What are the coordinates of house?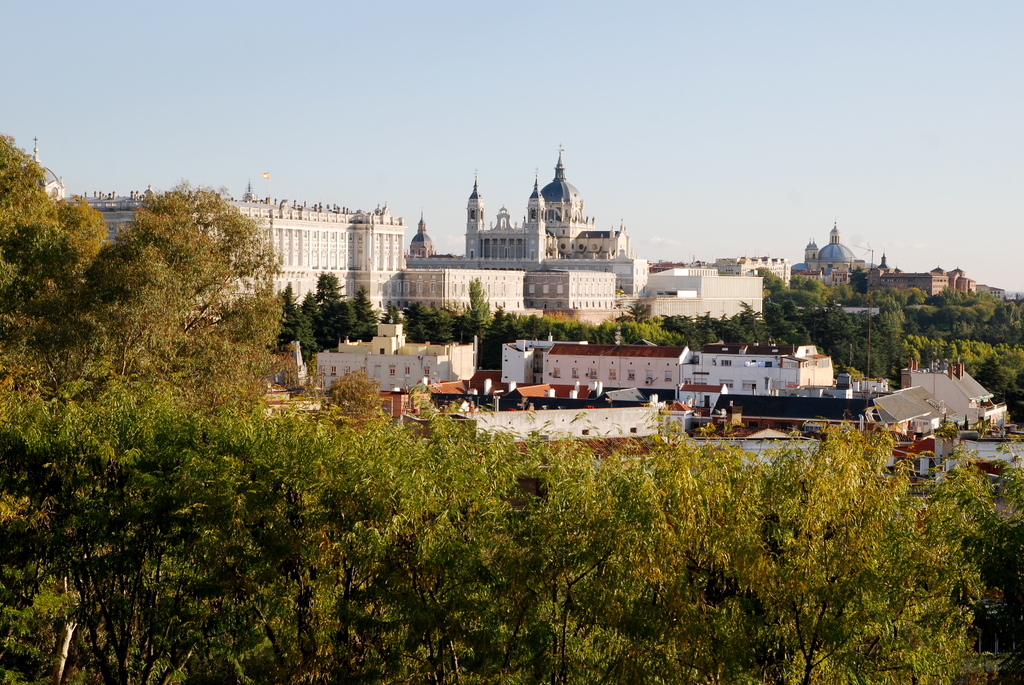
crop(710, 260, 791, 283).
